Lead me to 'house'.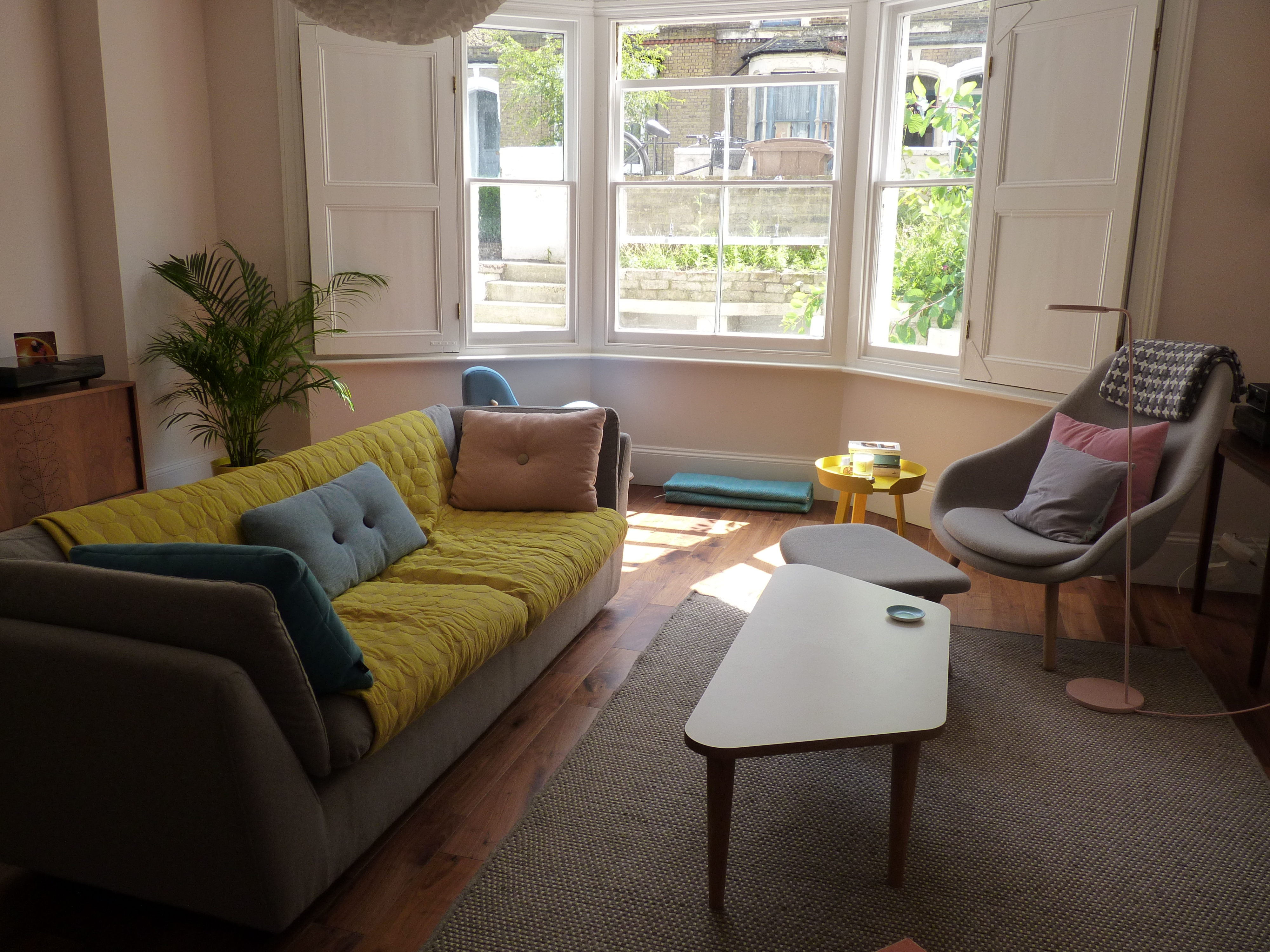
Lead to rect(2, 0, 403, 258).
